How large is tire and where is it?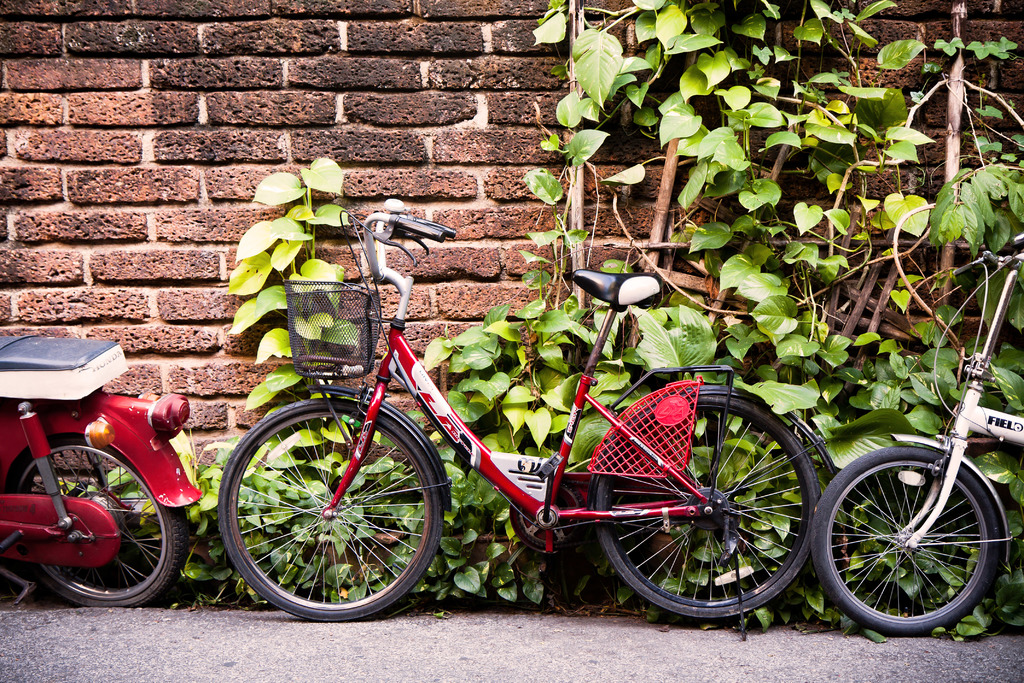
Bounding box: rect(595, 393, 820, 620).
